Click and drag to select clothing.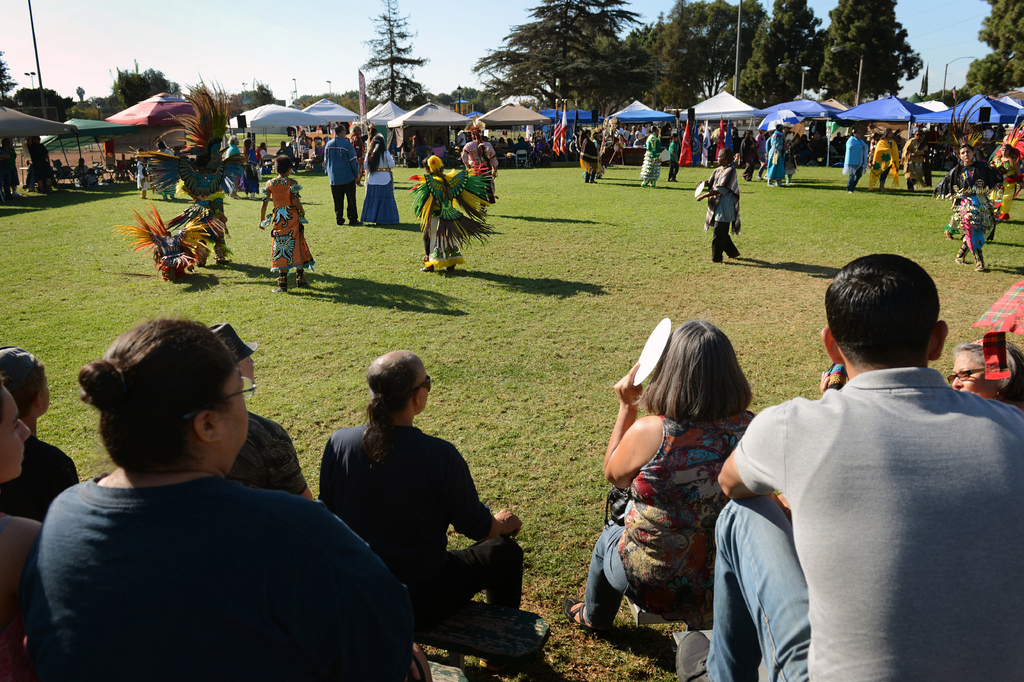
Selection: <bbox>3, 433, 86, 525</bbox>.
